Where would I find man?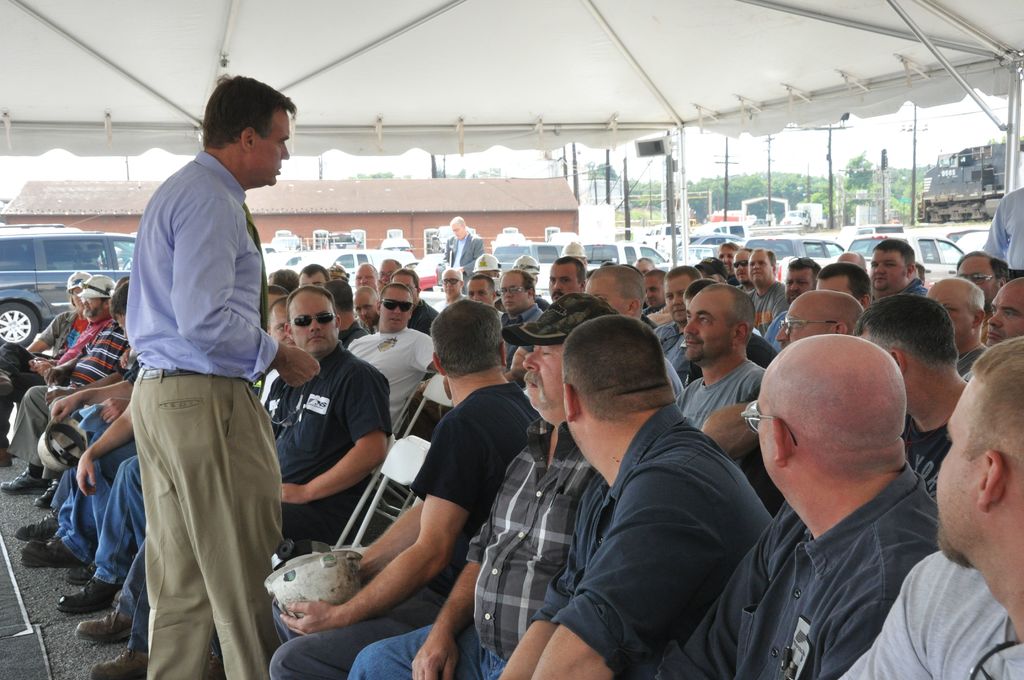
At (x1=736, y1=254, x2=741, y2=286).
